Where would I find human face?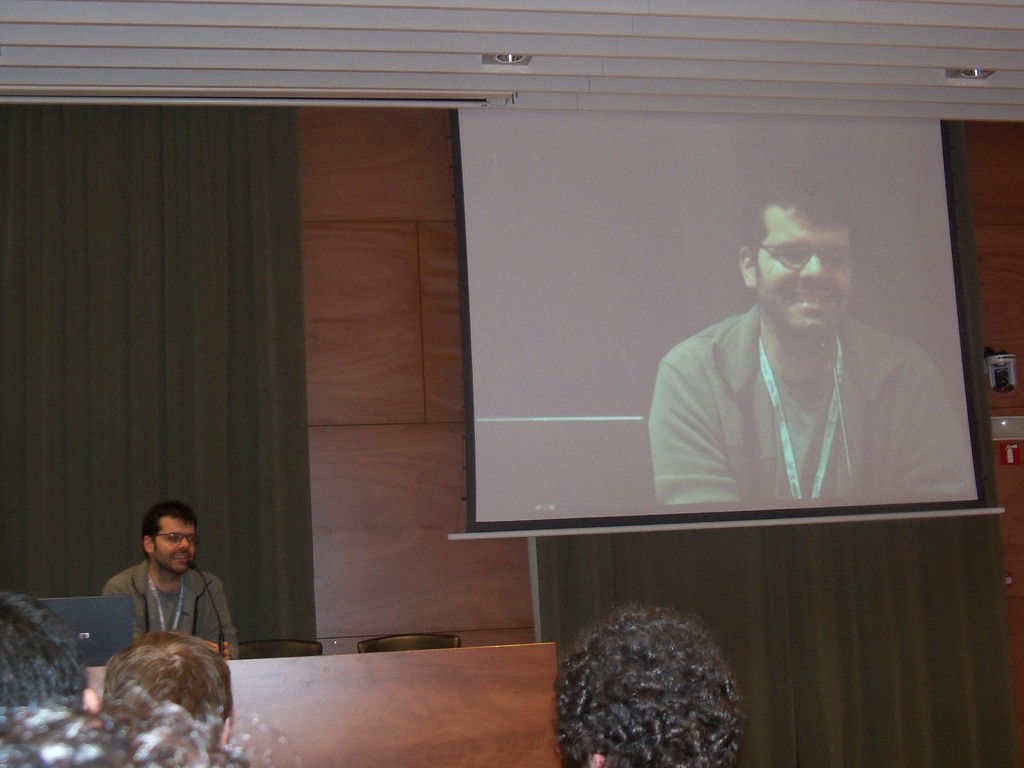
At pyautogui.locateOnScreen(756, 205, 853, 339).
